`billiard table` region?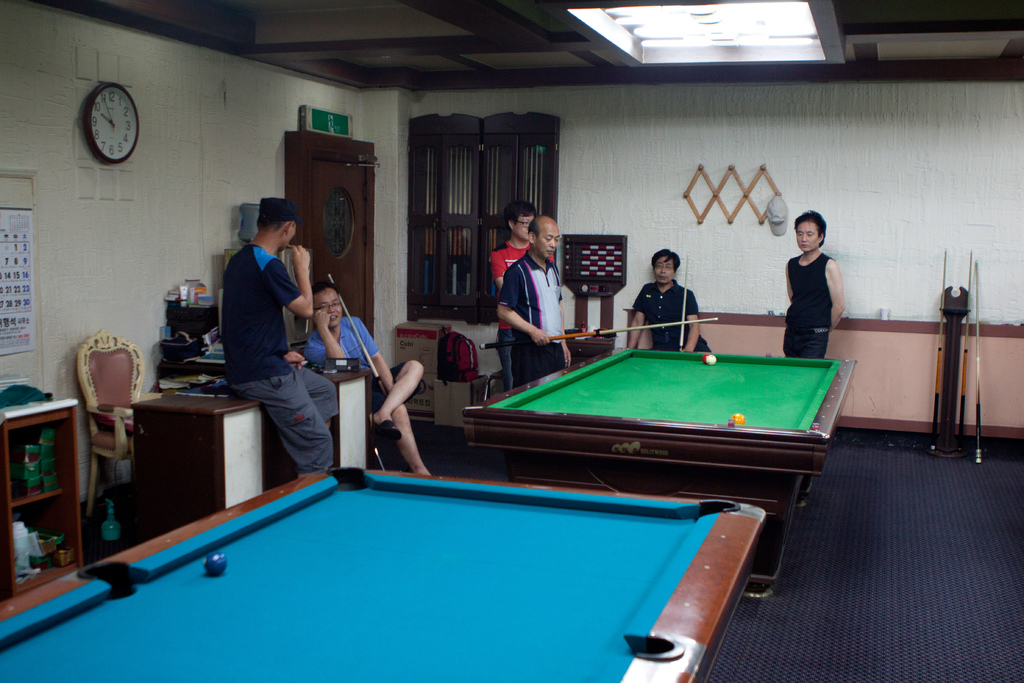
bbox(460, 346, 855, 597)
